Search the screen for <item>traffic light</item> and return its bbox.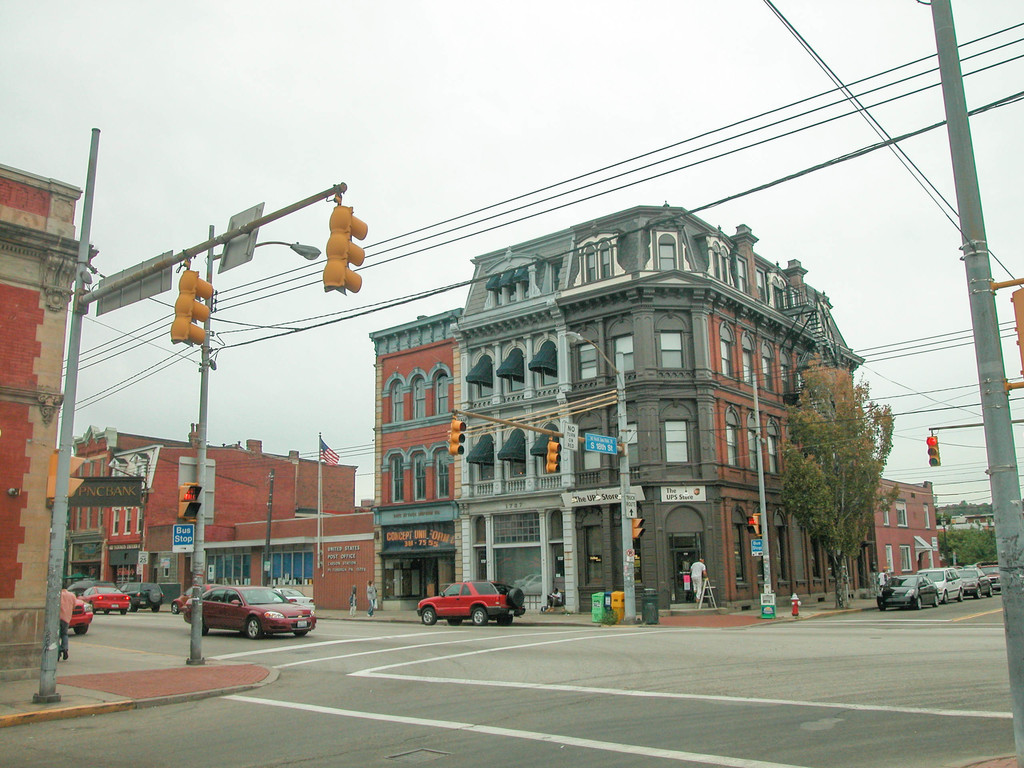
Found: crop(548, 437, 562, 471).
